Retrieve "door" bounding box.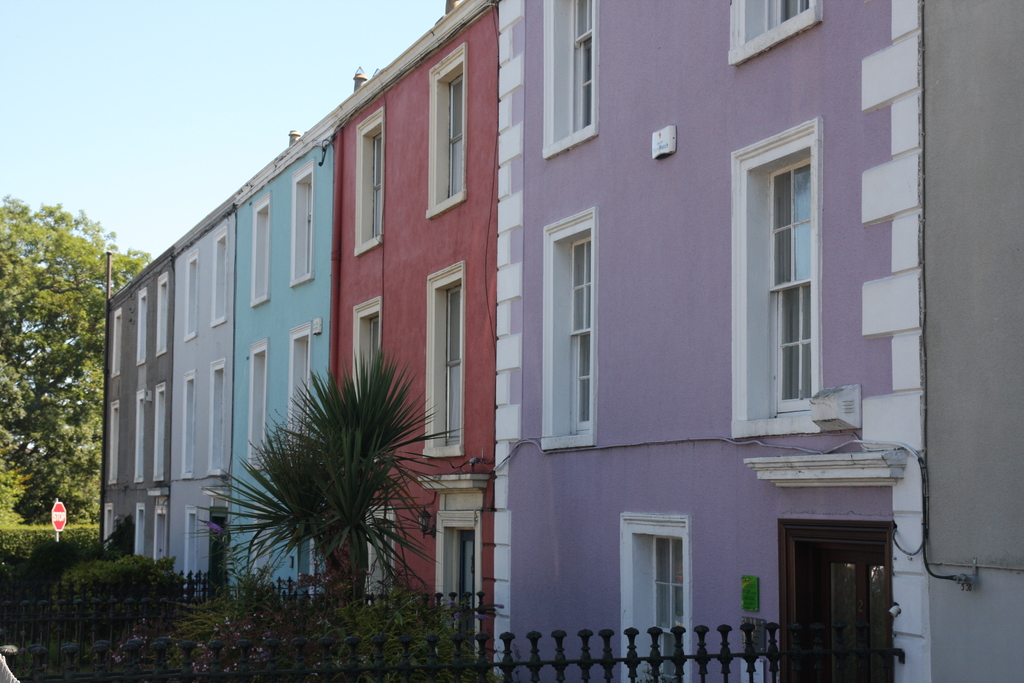
Bounding box: crop(798, 538, 893, 658).
